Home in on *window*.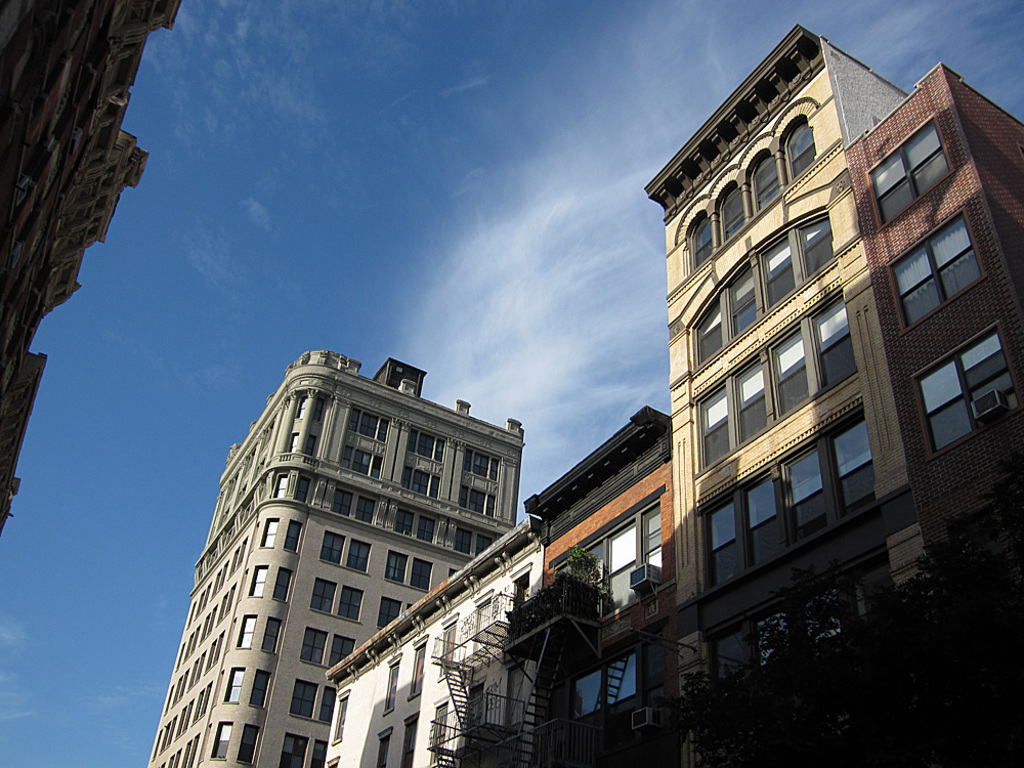
Homed in at bbox(810, 290, 861, 397).
